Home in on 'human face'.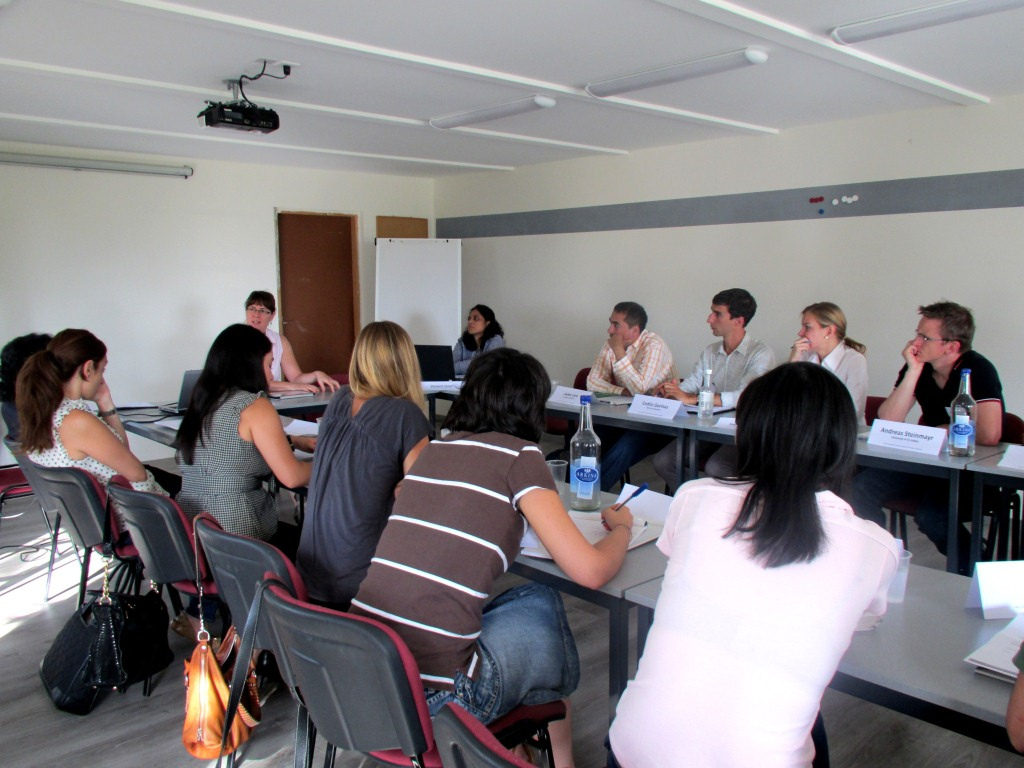
Homed in at left=607, top=311, right=633, bottom=341.
